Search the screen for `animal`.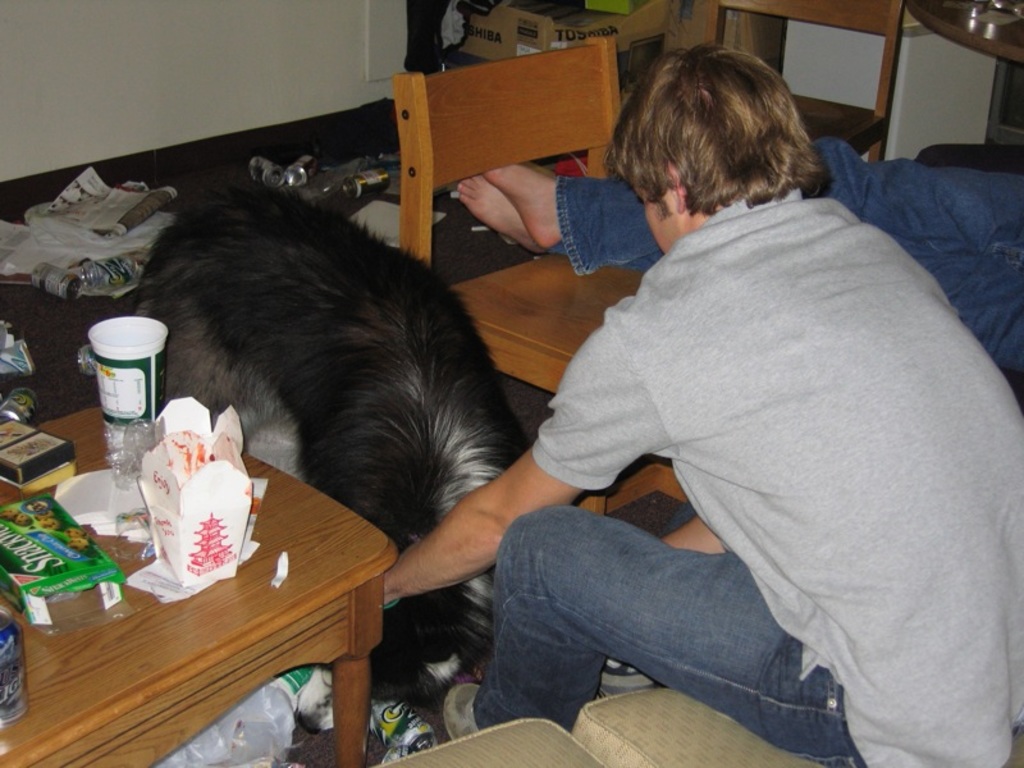
Found at Rect(136, 186, 532, 694).
